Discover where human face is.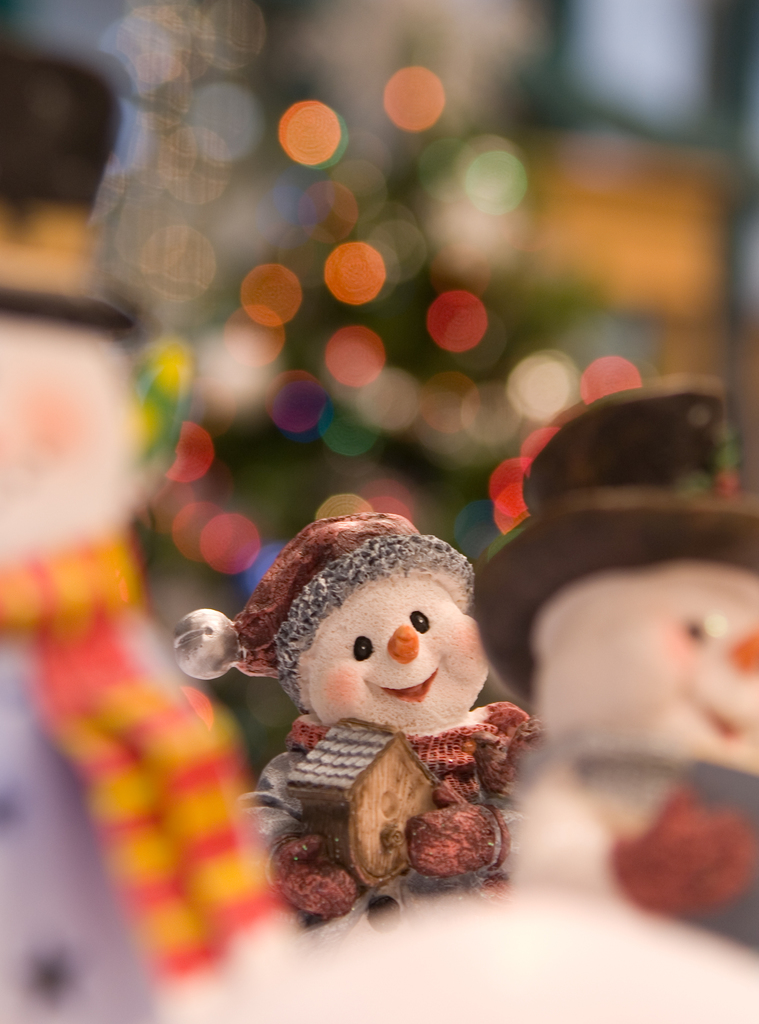
Discovered at Rect(614, 563, 758, 772).
